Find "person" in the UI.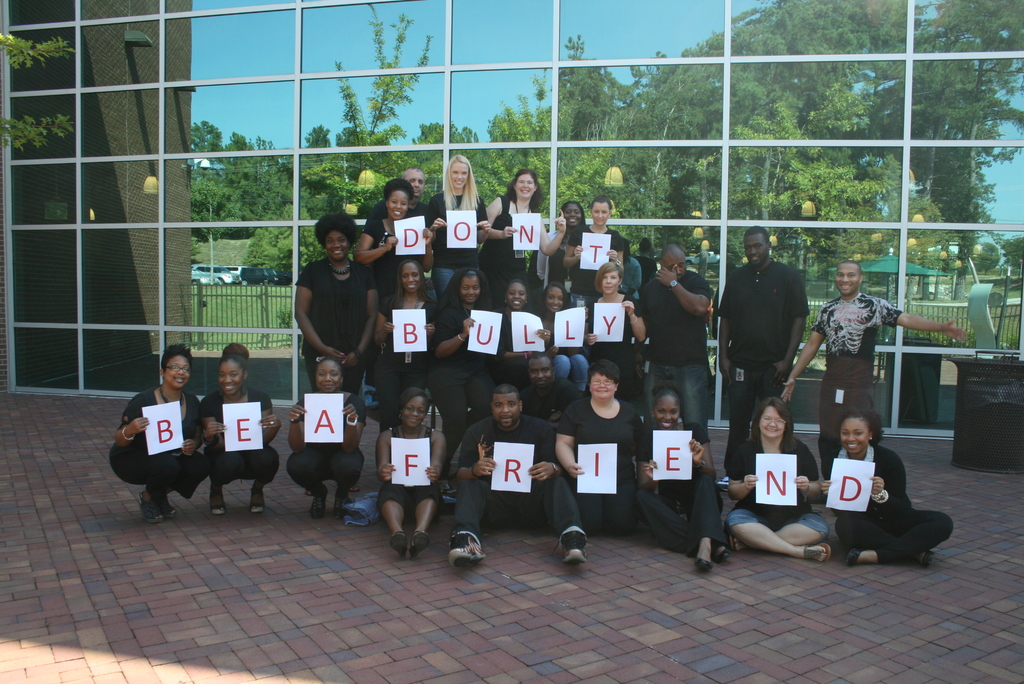
UI element at select_region(113, 348, 203, 528).
